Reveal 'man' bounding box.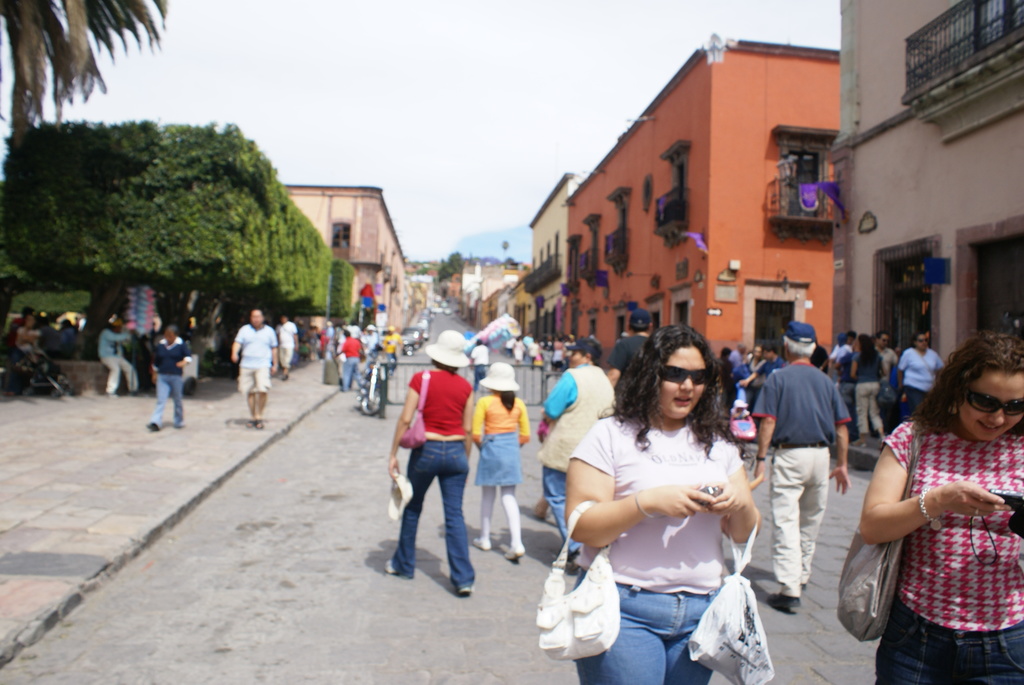
Revealed: locate(230, 308, 277, 433).
